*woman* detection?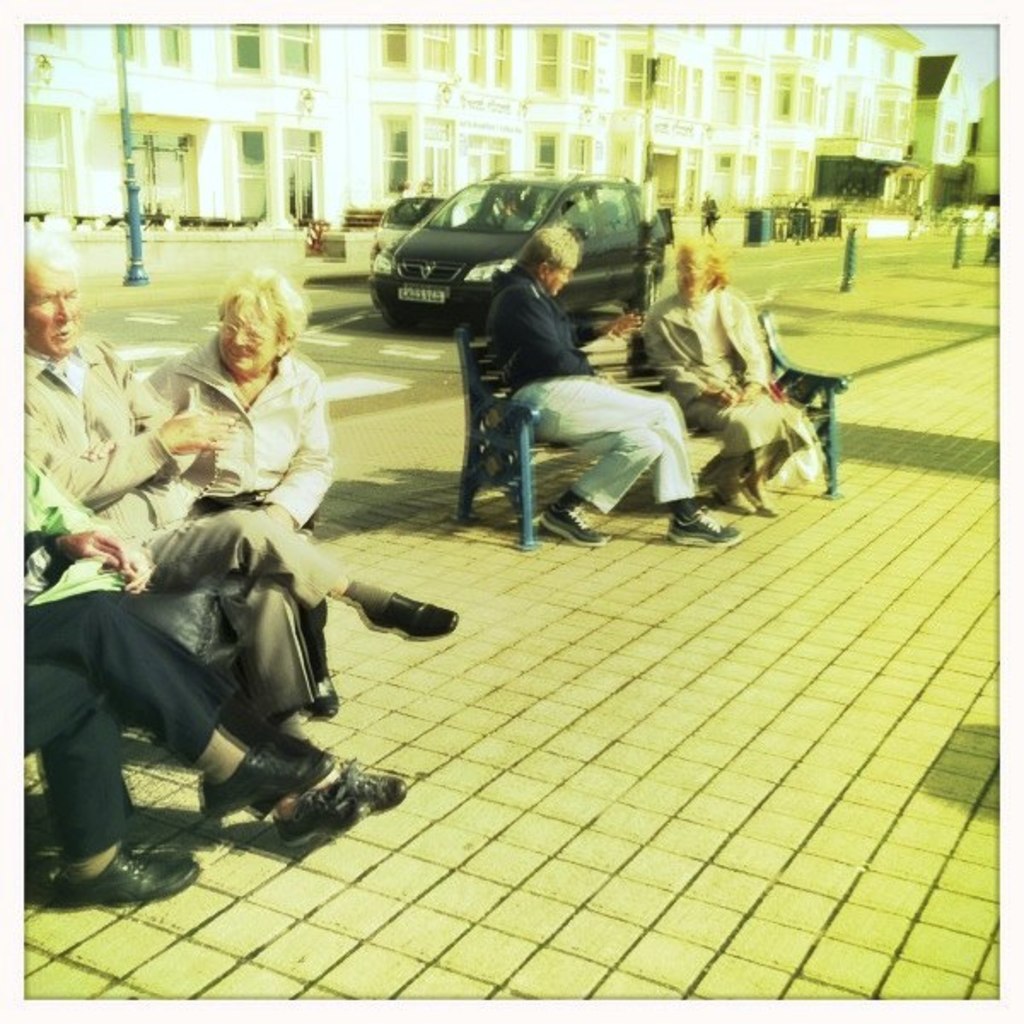
<box>643,237,807,517</box>
